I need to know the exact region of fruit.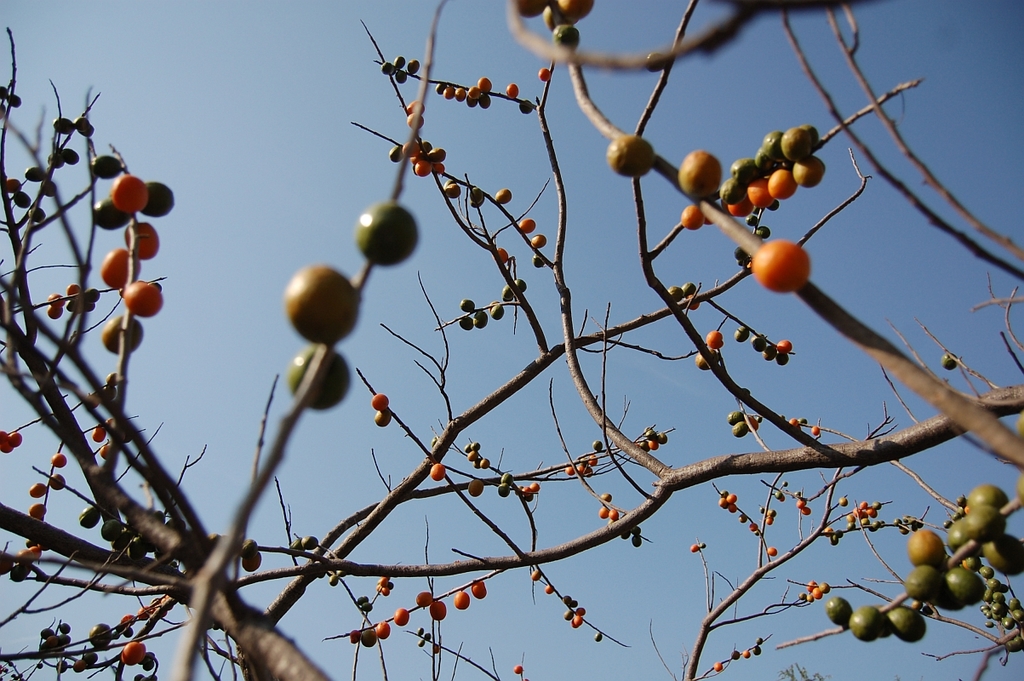
Region: [x1=720, y1=123, x2=827, y2=220].
